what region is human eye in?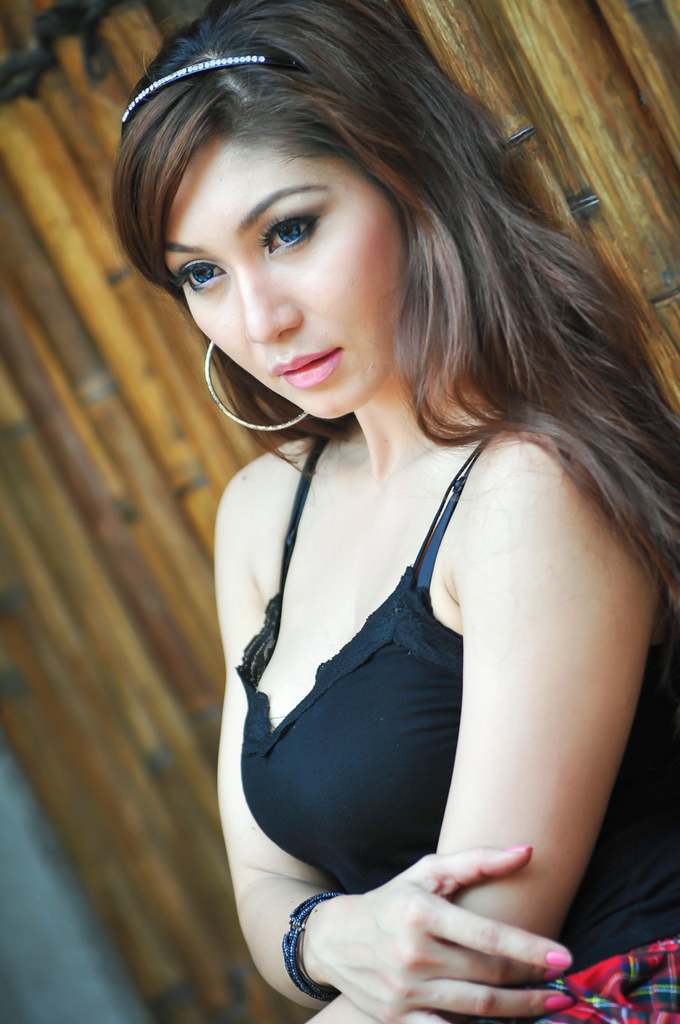
250:189:334:265.
